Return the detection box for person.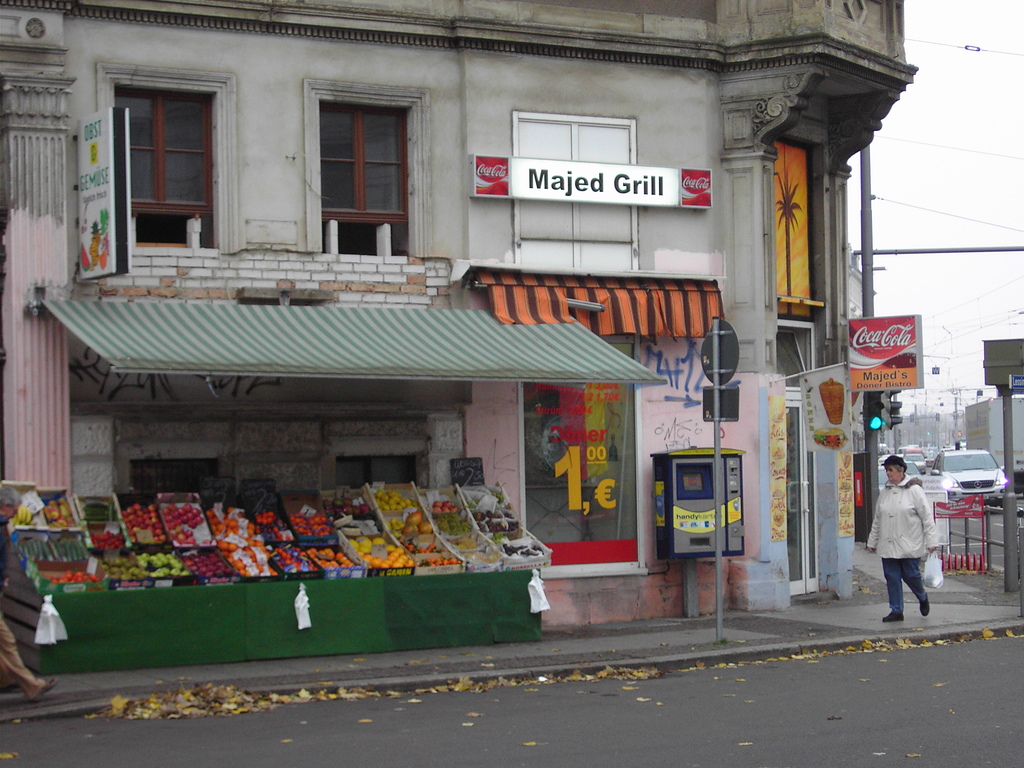
869, 438, 949, 628.
